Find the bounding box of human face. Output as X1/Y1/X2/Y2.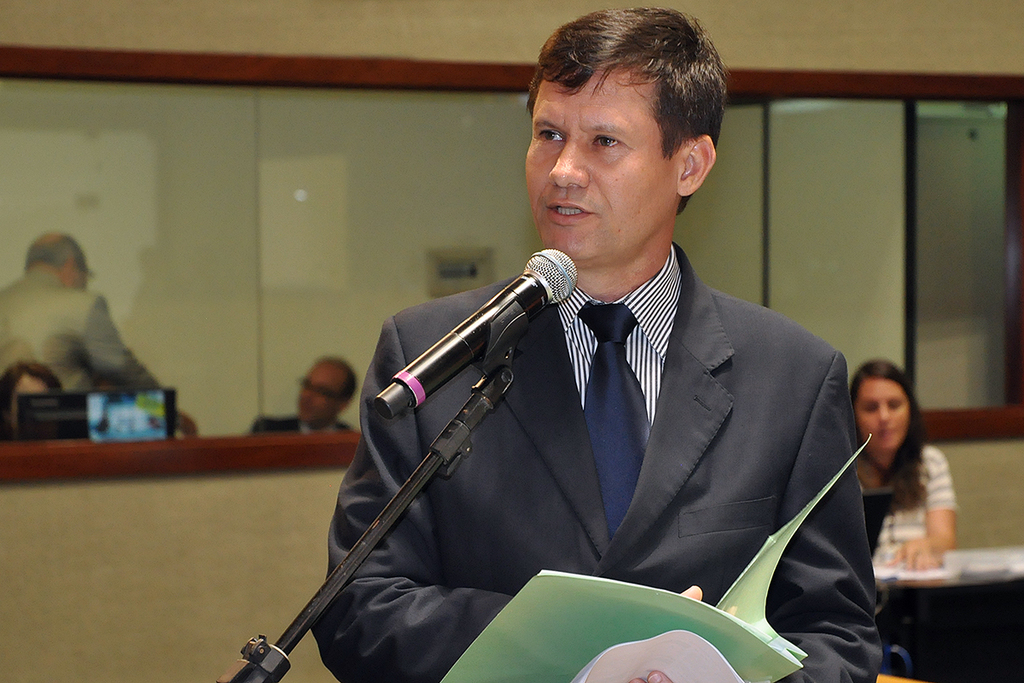
300/363/340/423.
